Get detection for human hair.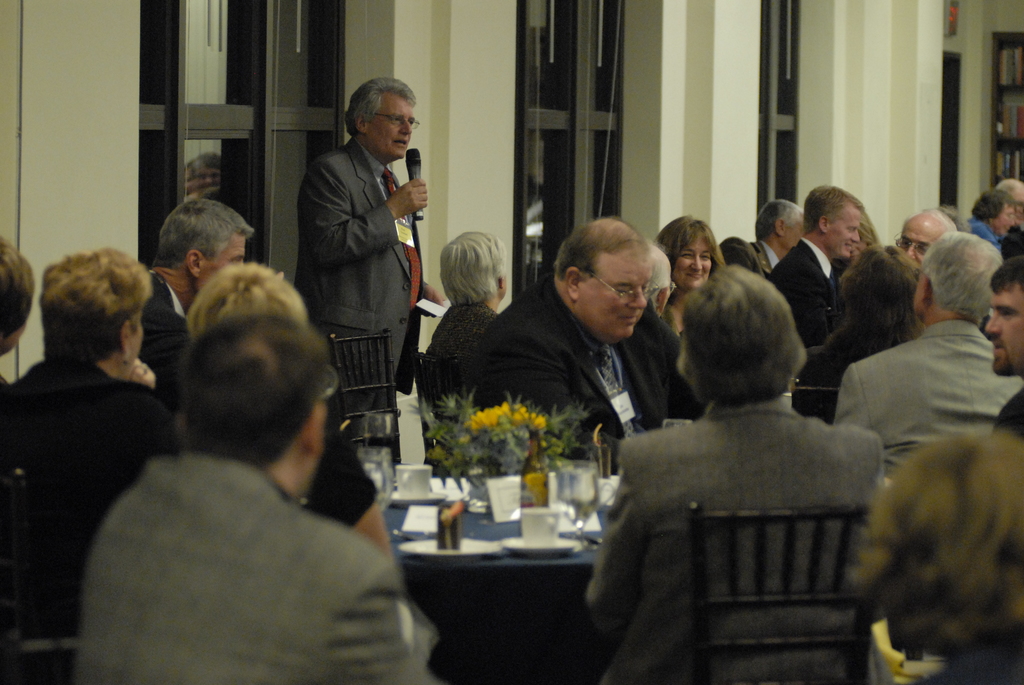
Detection: <box>721,232,769,276</box>.
